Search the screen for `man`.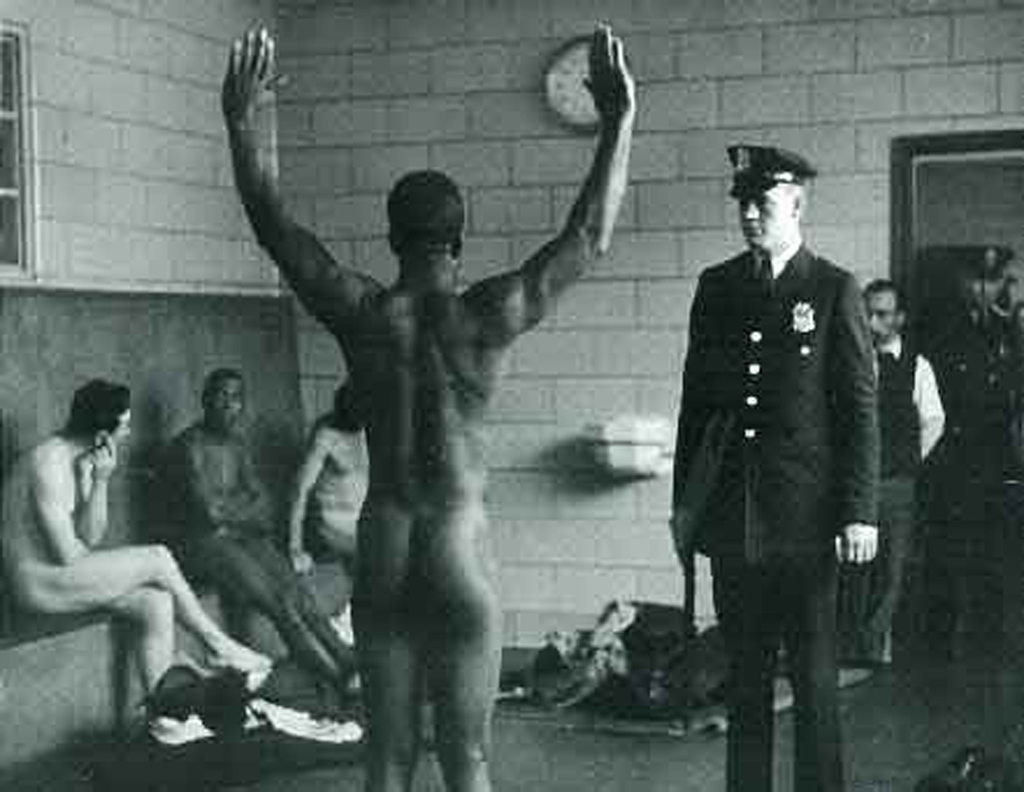
Found at BBox(834, 281, 958, 675).
